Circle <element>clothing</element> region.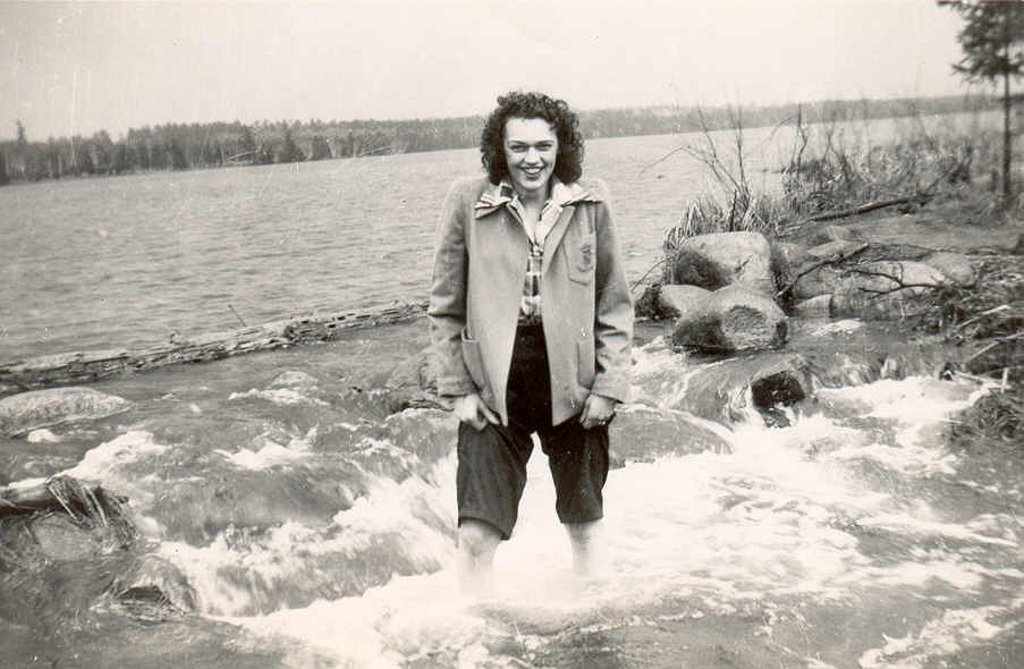
Region: [437, 144, 636, 522].
